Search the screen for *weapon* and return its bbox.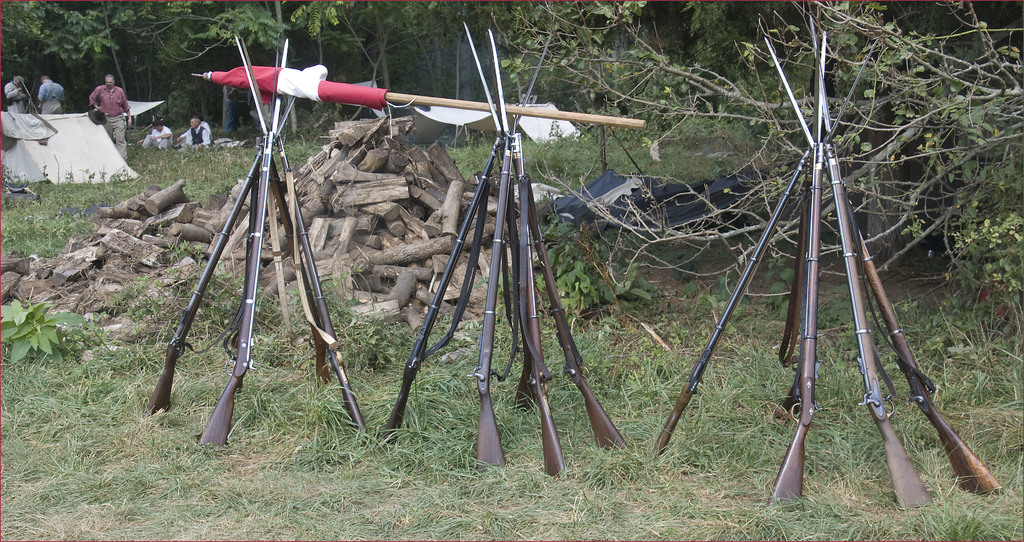
Found: {"x1": 196, "y1": 37, "x2": 289, "y2": 454}.
